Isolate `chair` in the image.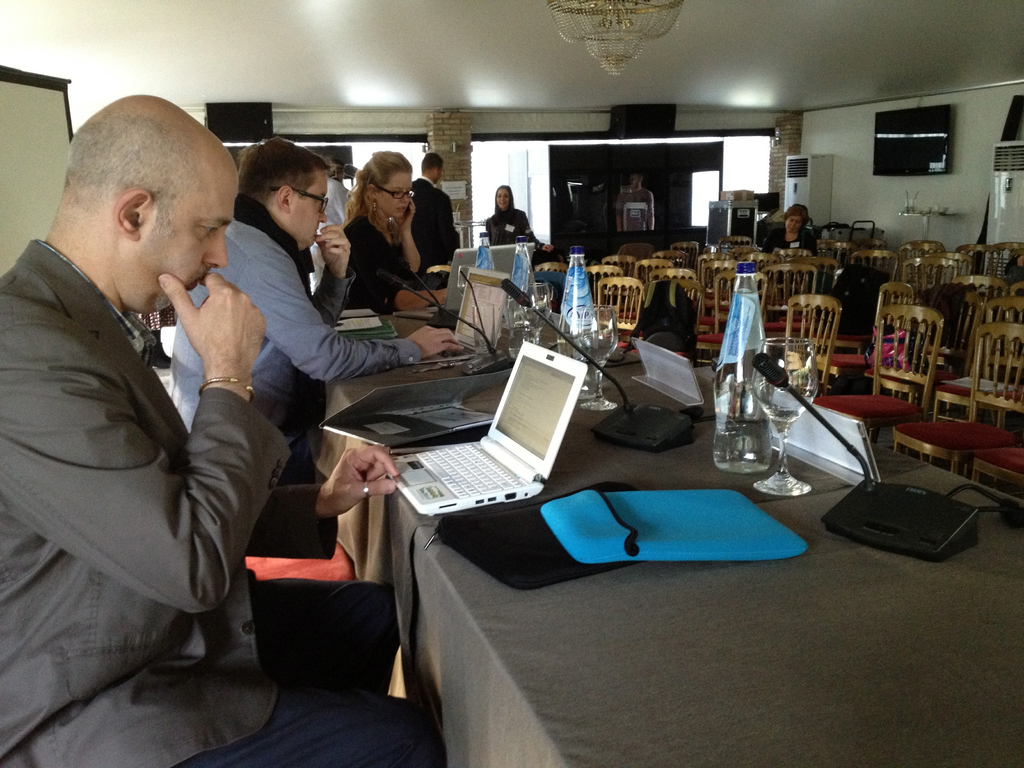
Isolated region: l=761, t=250, r=801, b=262.
